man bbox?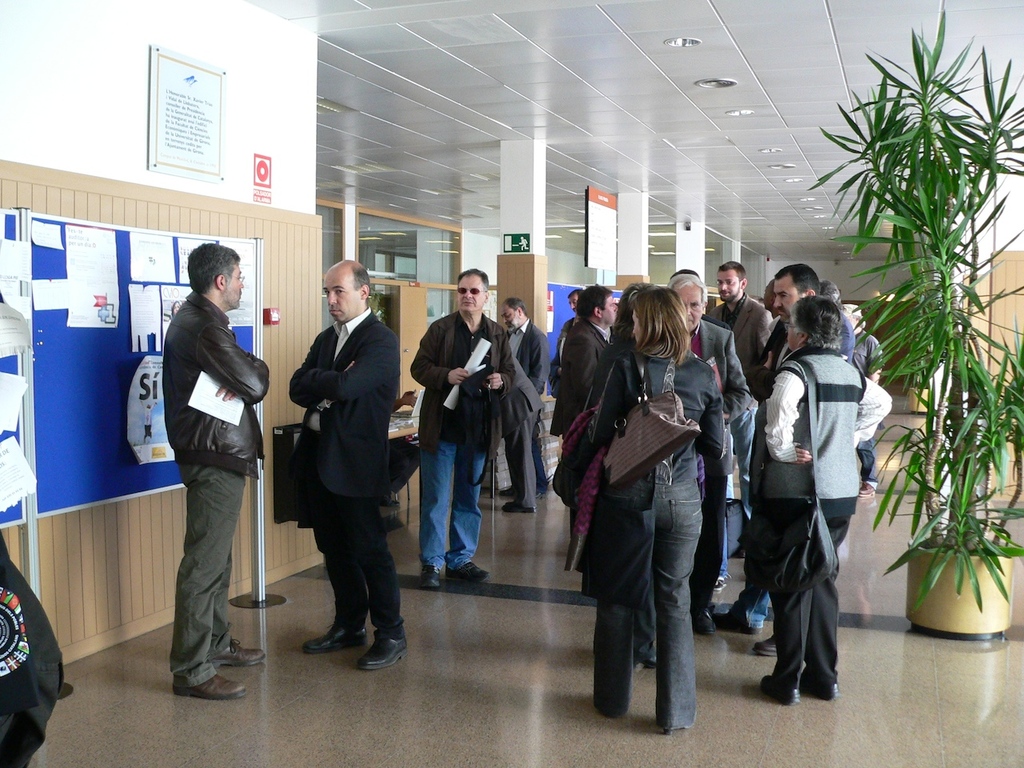
x1=704 y1=256 x2=776 y2=366
